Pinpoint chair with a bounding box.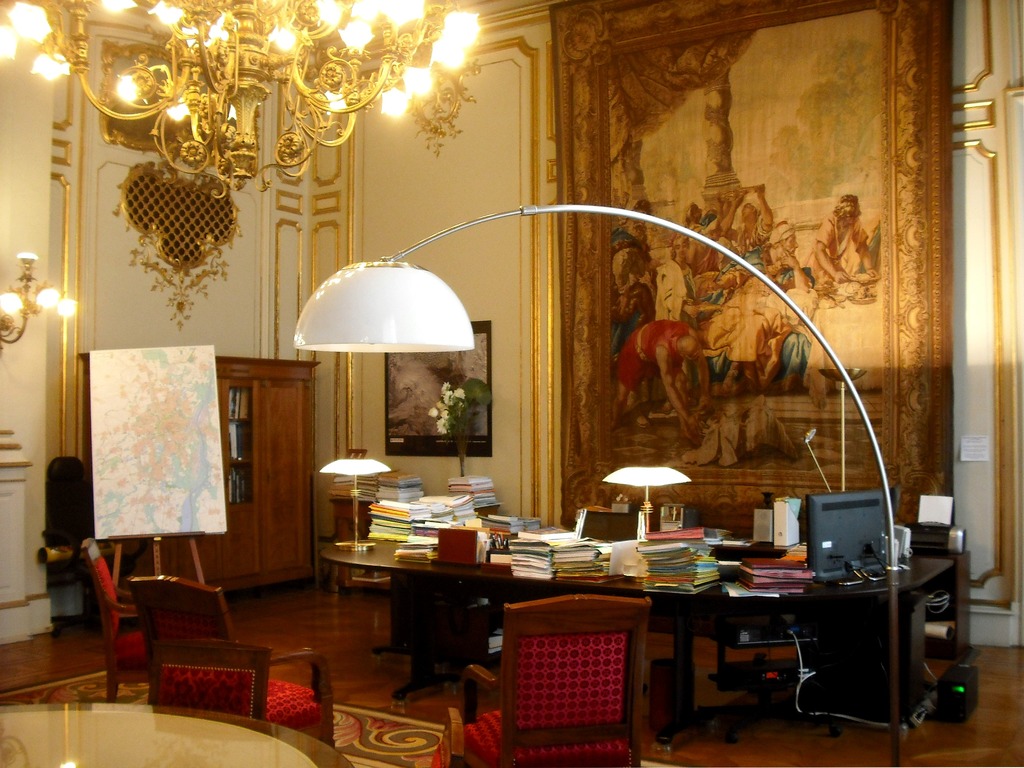
(x1=150, y1=639, x2=274, y2=712).
